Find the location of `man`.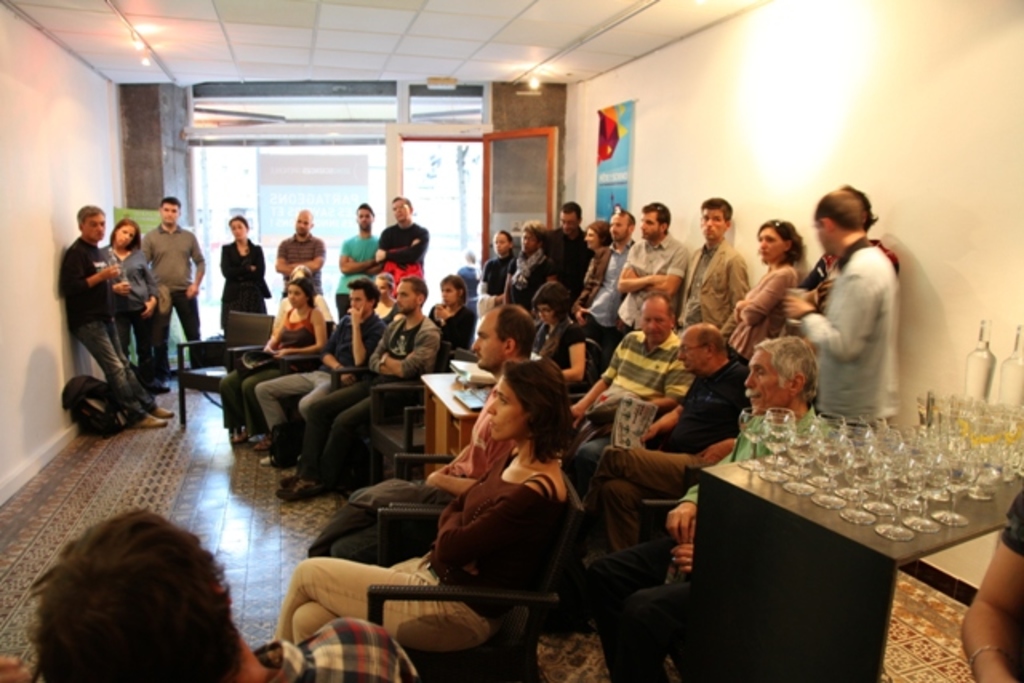
Location: 306, 302, 533, 560.
